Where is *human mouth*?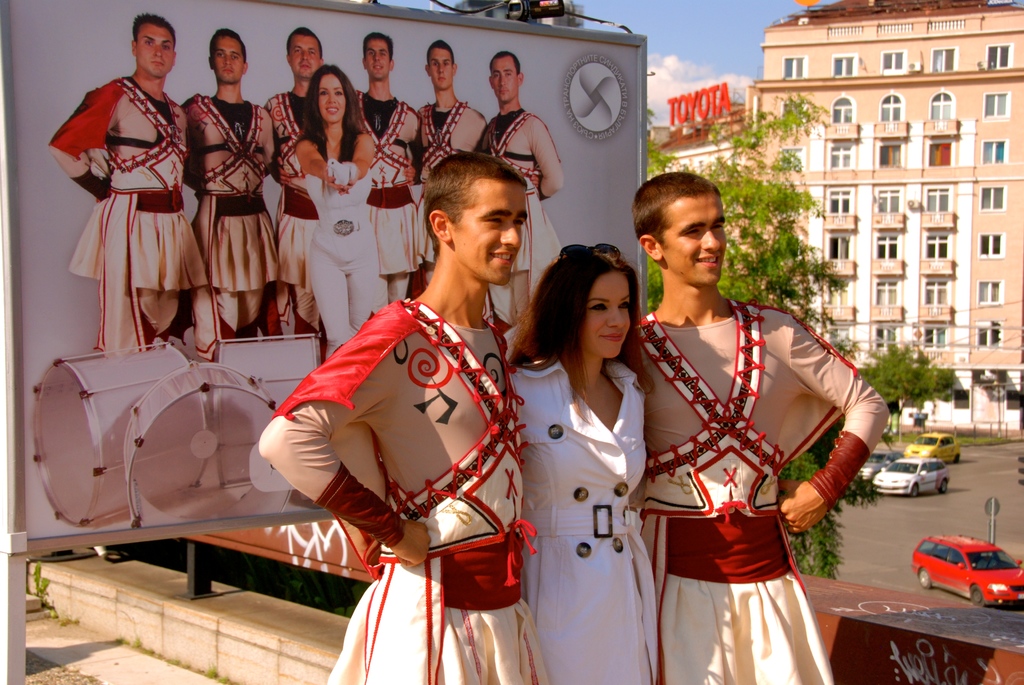
region(440, 76, 447, 80).
